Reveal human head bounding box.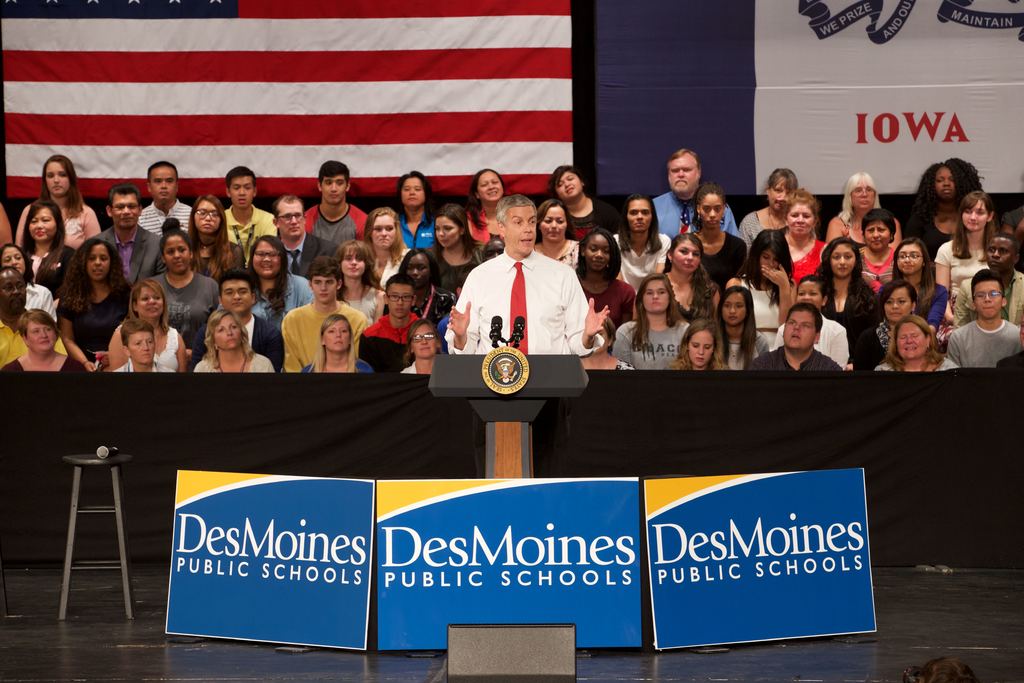
Revealed: bbox(891, 237, 933, 278).
